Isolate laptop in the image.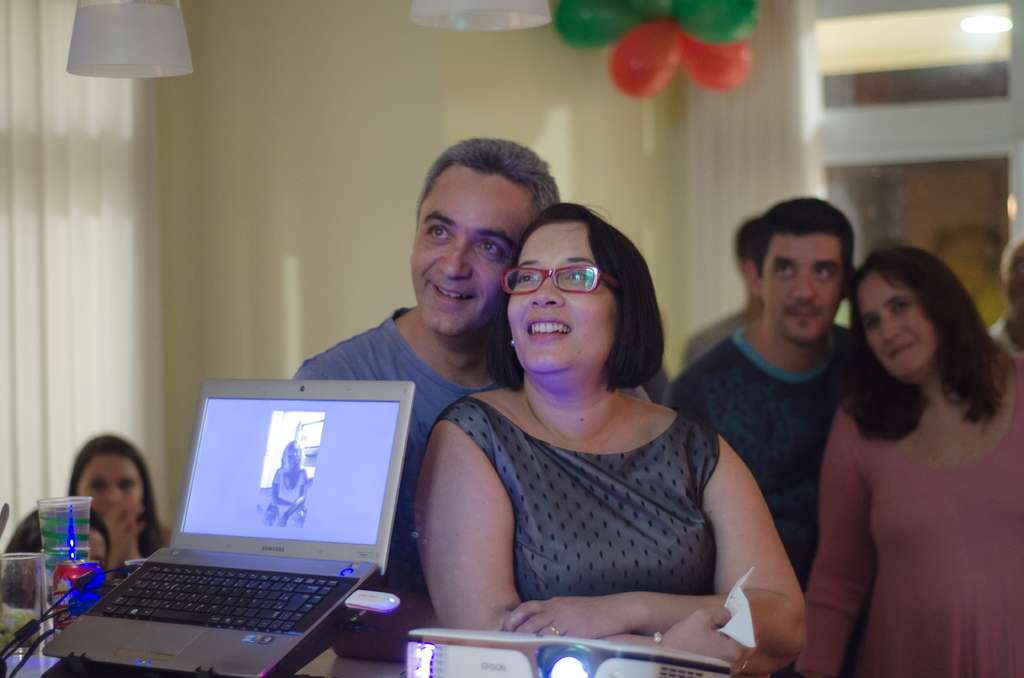
Isolated region: (x1=54, y1=386, x2=401, y2=670).
